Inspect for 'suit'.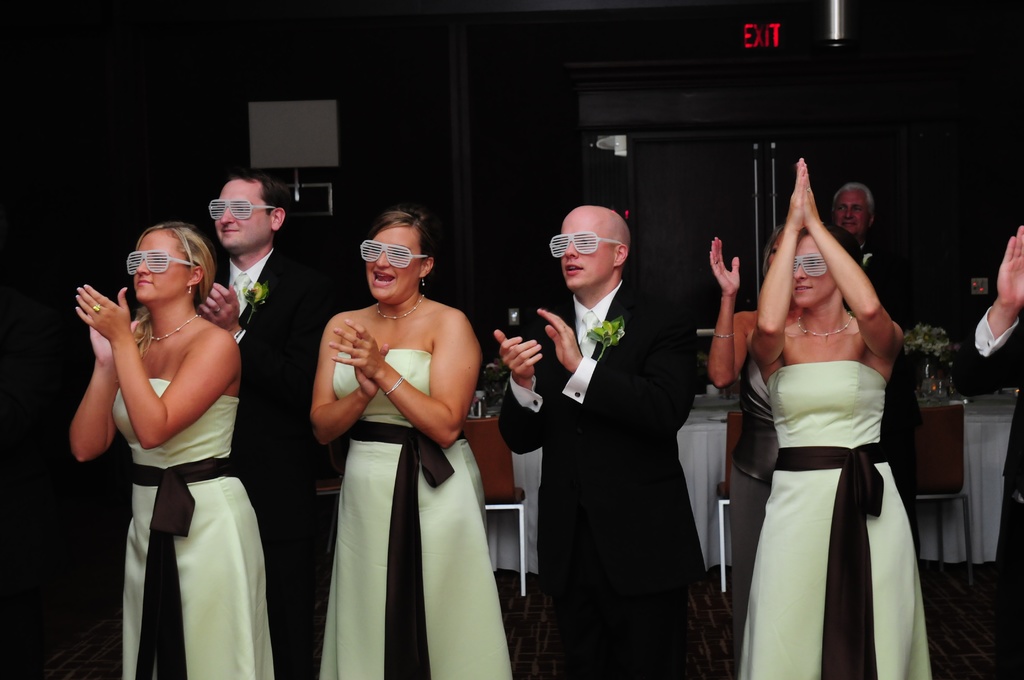
Inspection: 953 309 1023 679.
